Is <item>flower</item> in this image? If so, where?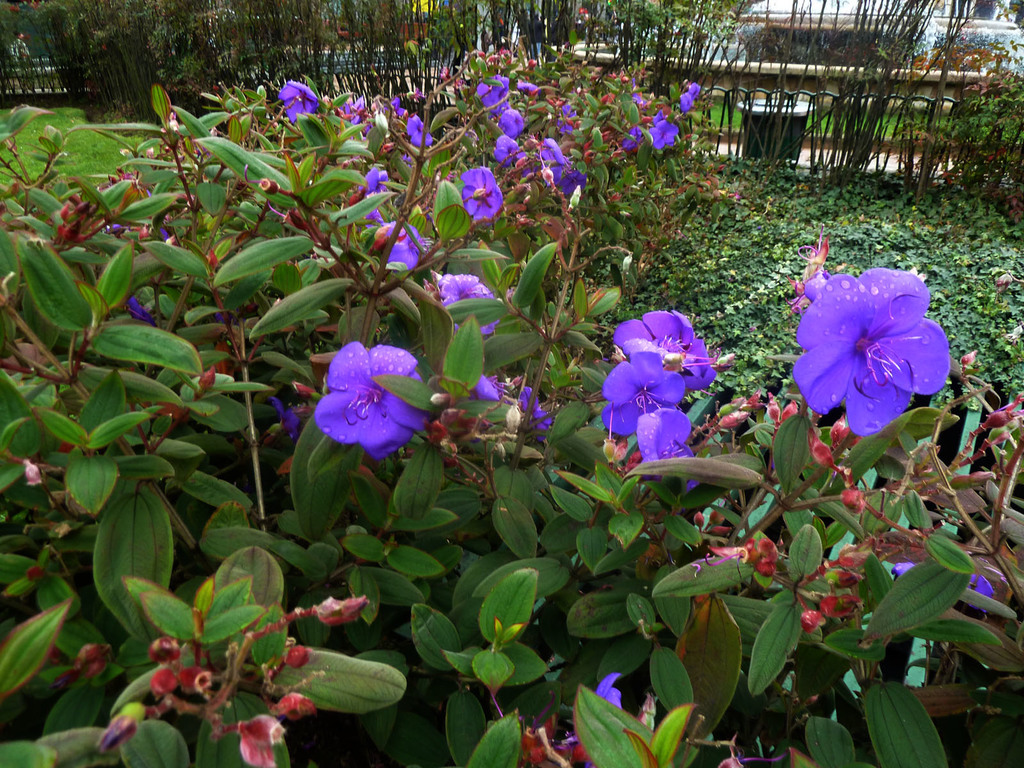
Yes, at (x1=437, y1=274, x2=504, y2=335).
